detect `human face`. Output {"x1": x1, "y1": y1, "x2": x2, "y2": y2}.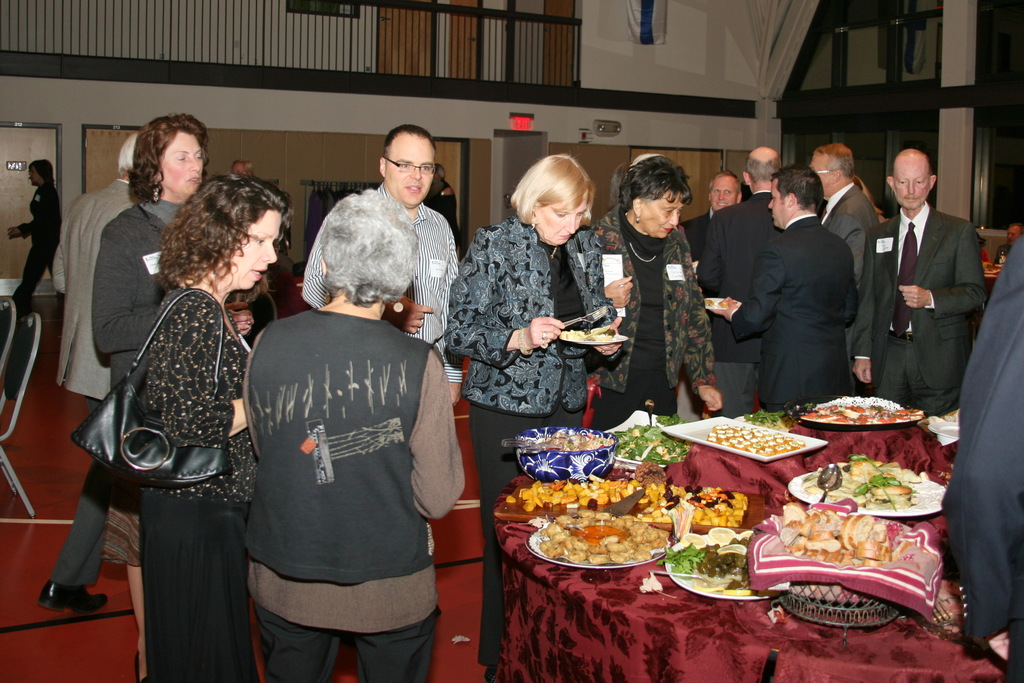
{"x1": 769, "y1": 173, "x2": 788, "y2": 226}.
